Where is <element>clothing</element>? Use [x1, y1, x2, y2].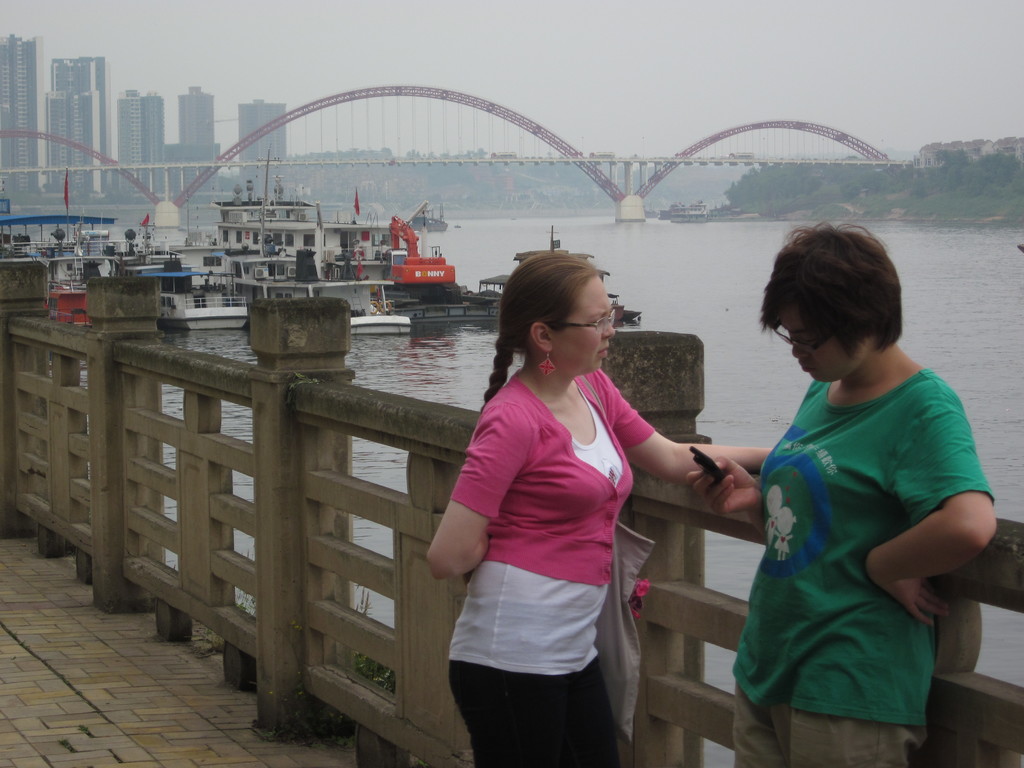
[449, 346, 668, 721].
